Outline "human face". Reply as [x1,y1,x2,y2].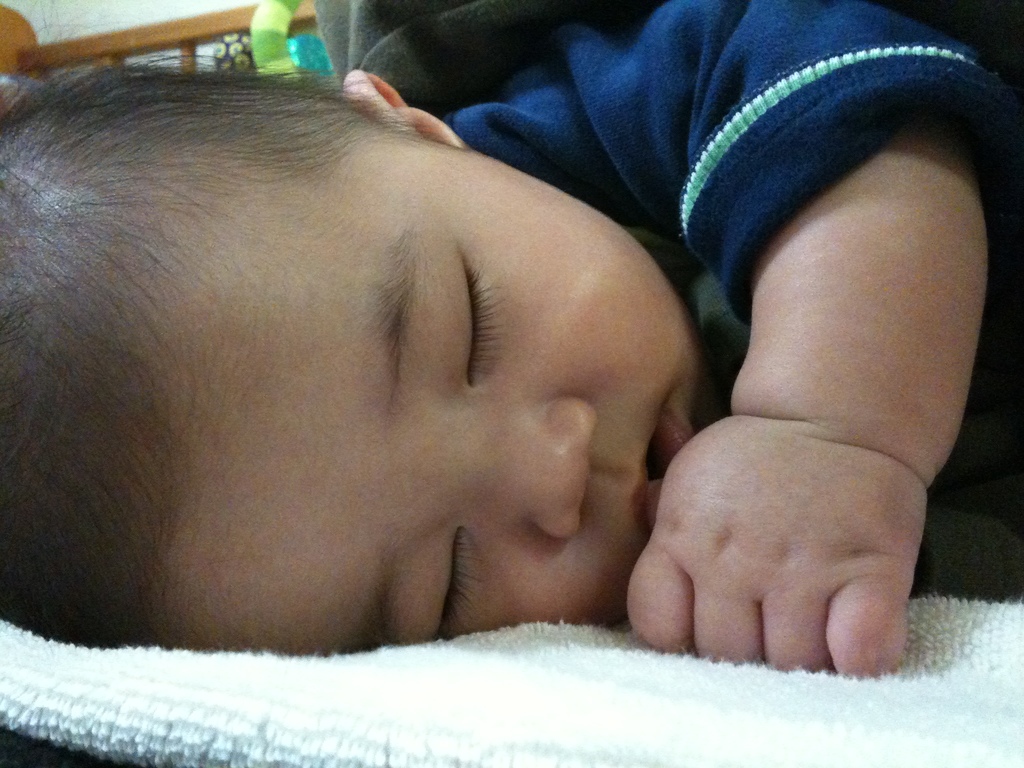
[179,150,724,661].
